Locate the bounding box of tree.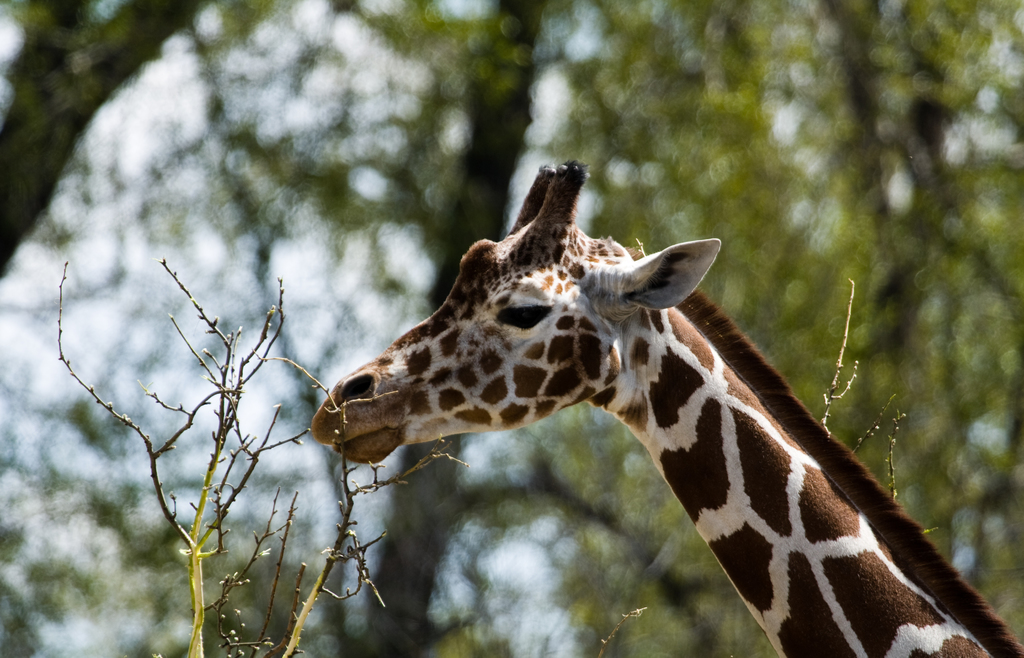
Bounding box: bbox(367, 0, 550, 655).
